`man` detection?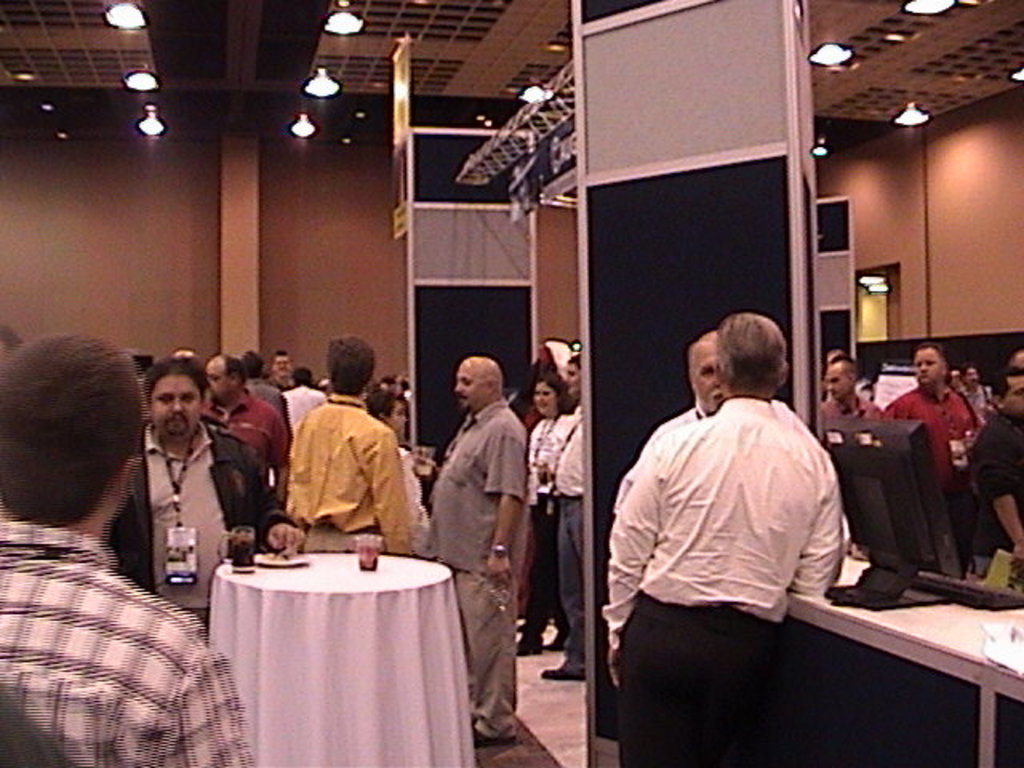
detection(2, 331, 253, 766)
